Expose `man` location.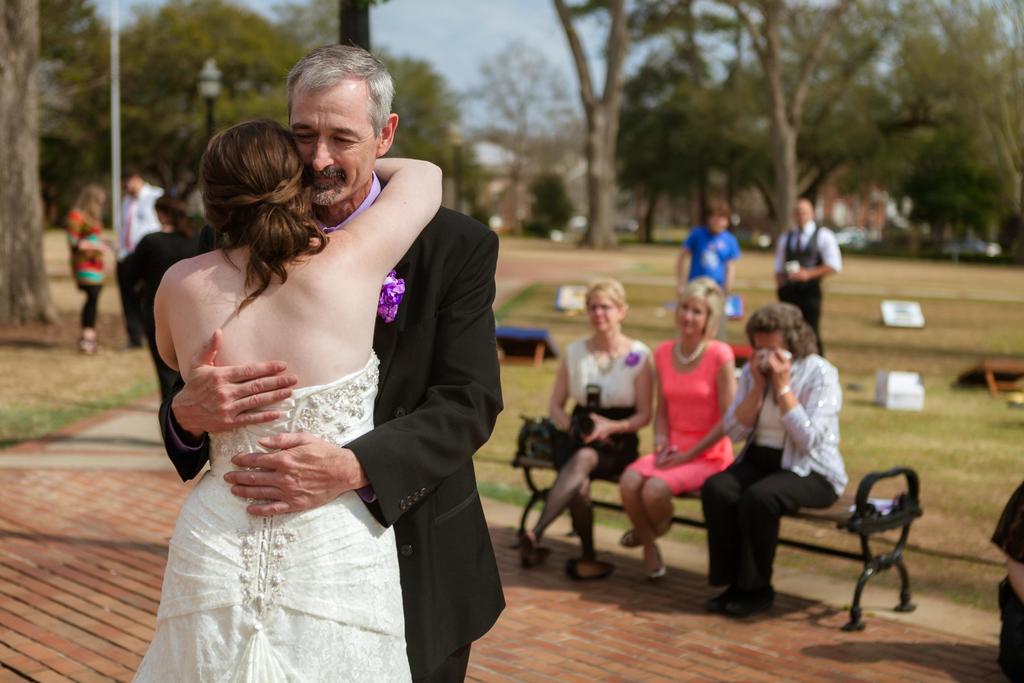
Exposed at box=[156, 38, 506, 678].
